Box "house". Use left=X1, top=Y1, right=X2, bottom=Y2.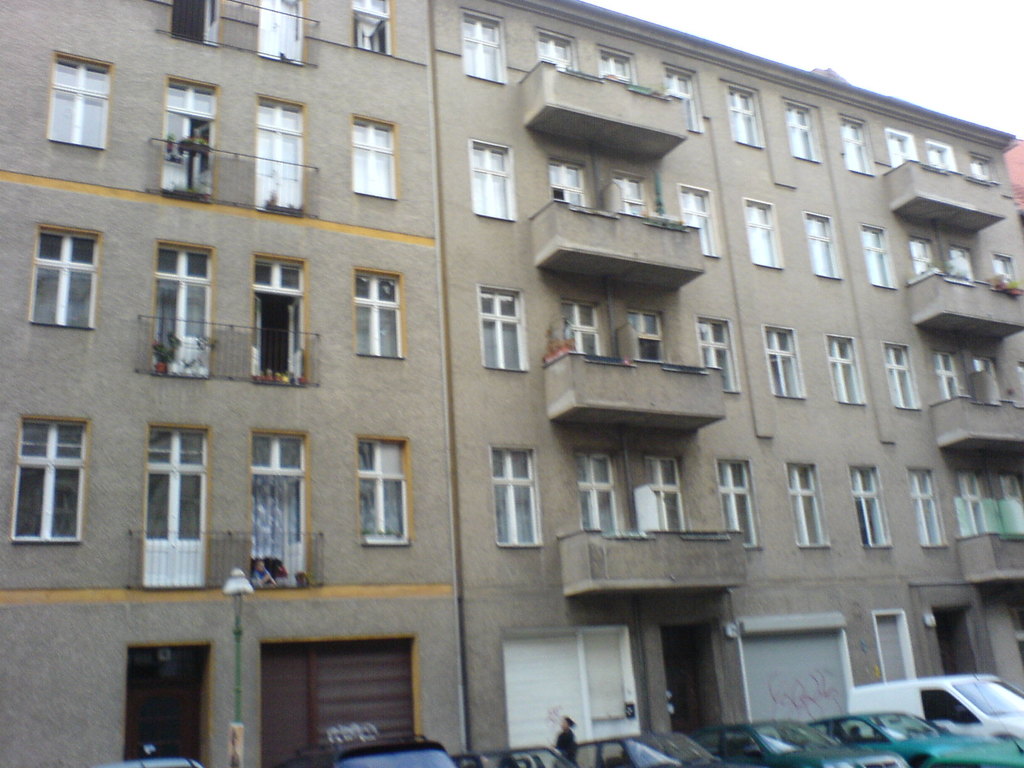
left=0, top=0, right=1023, bottom=749.
